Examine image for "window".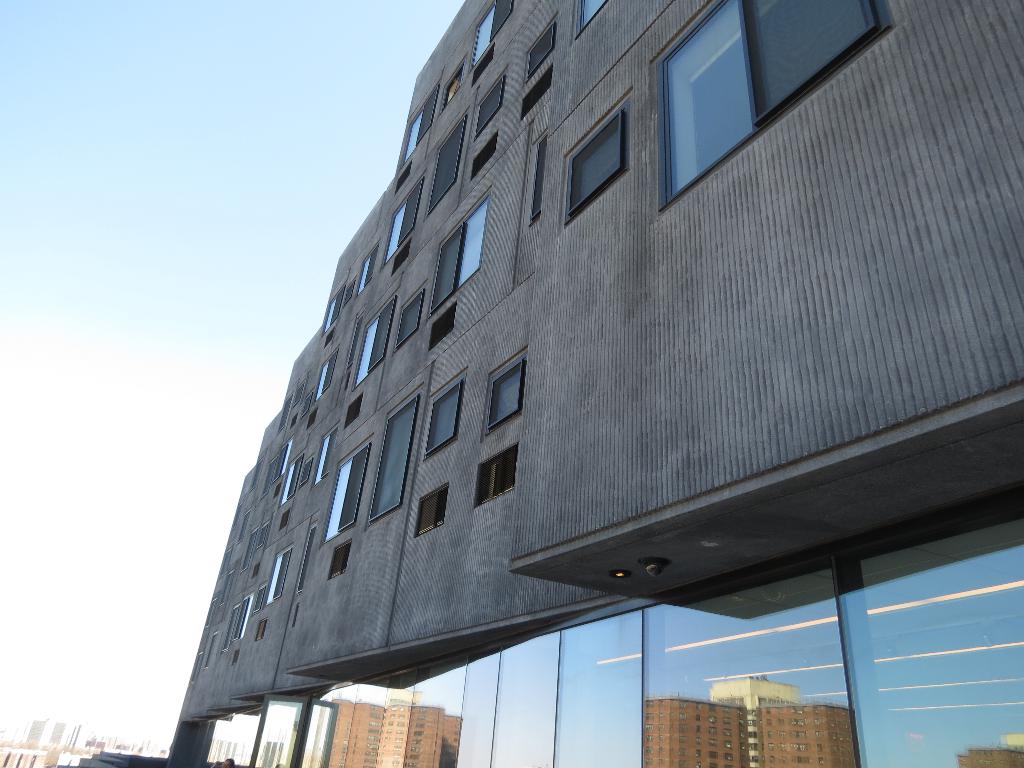
Examination result: box(266, 556, 293, 604).
